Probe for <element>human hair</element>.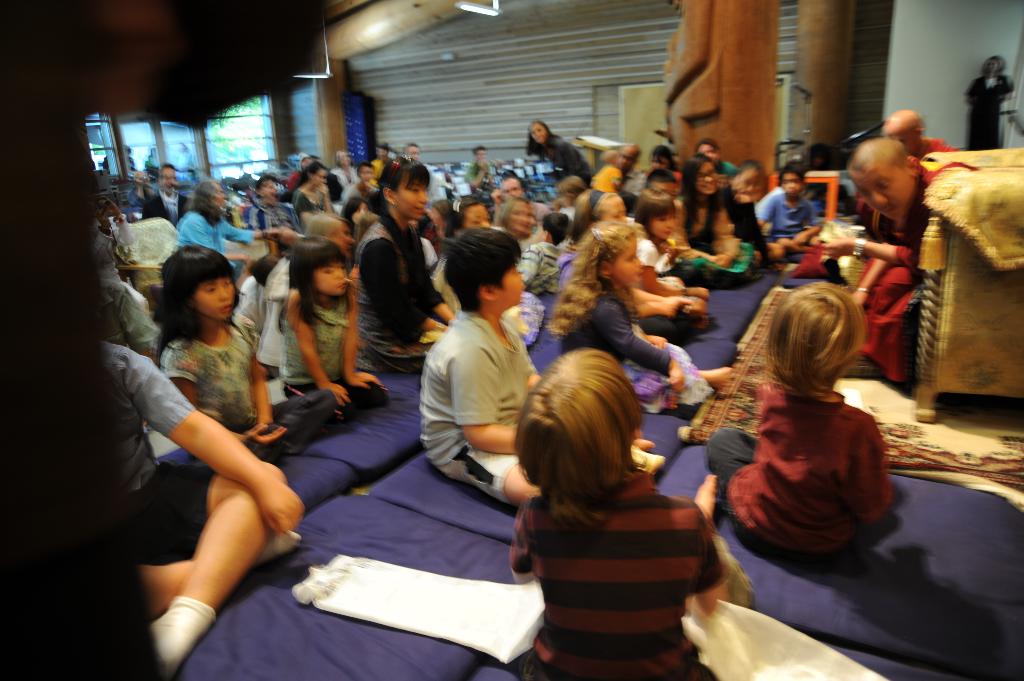
Probe result: bbox=(782, 161, 804, 180).
